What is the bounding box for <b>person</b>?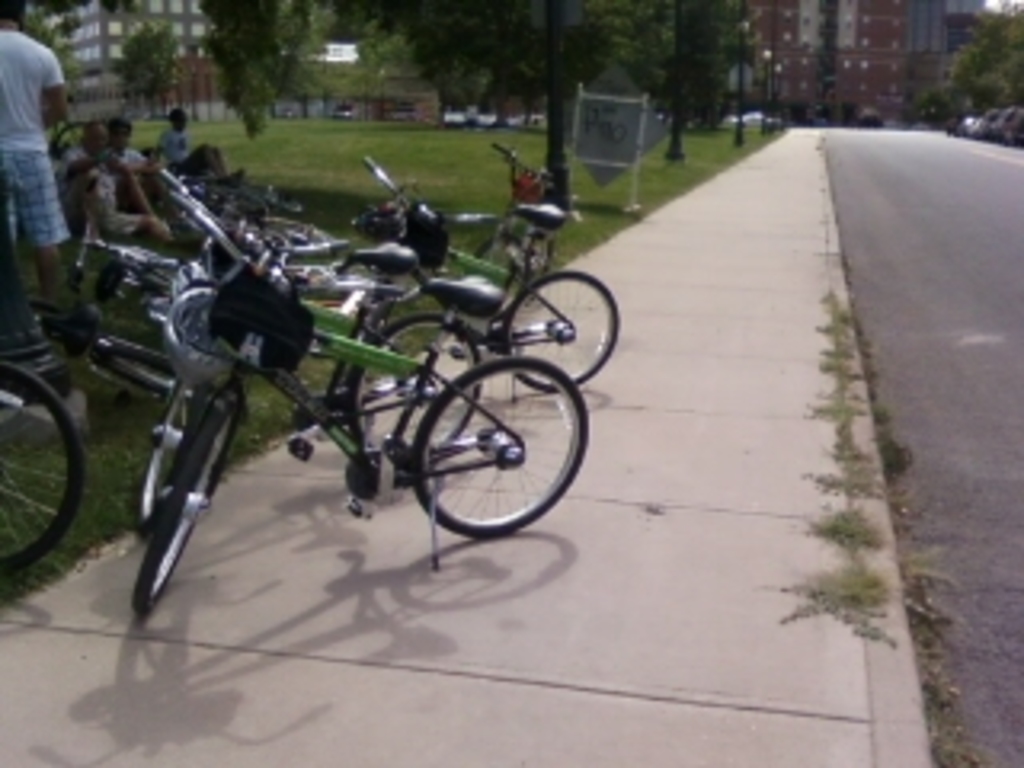
0, 0, 70, 301.
